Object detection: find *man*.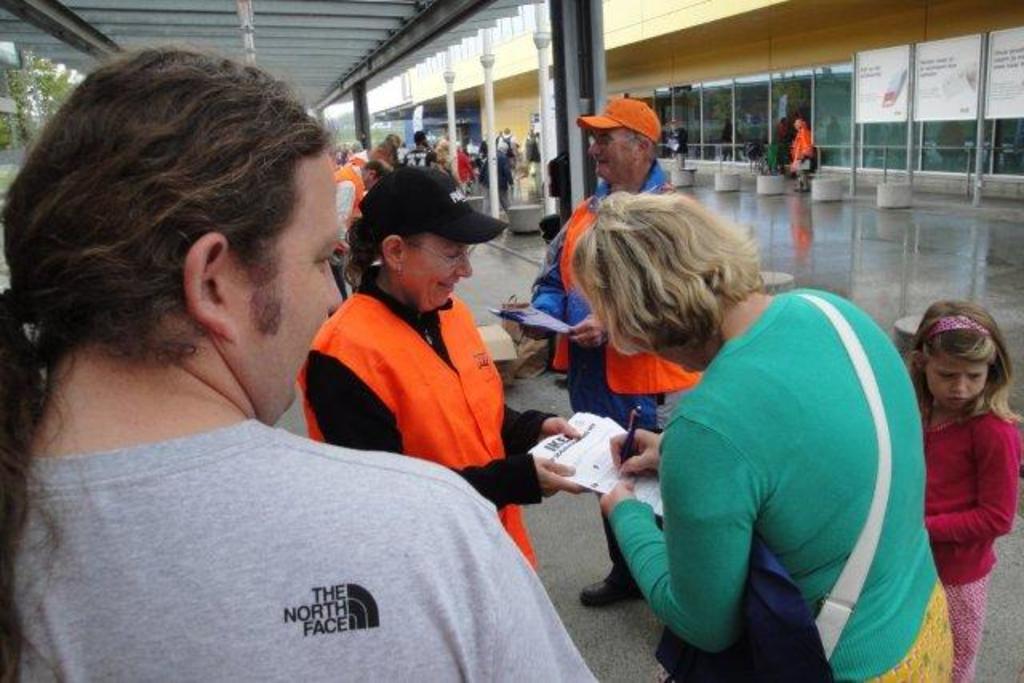
pyautogui.locateOnScreen(16, 122, 635, 661).
